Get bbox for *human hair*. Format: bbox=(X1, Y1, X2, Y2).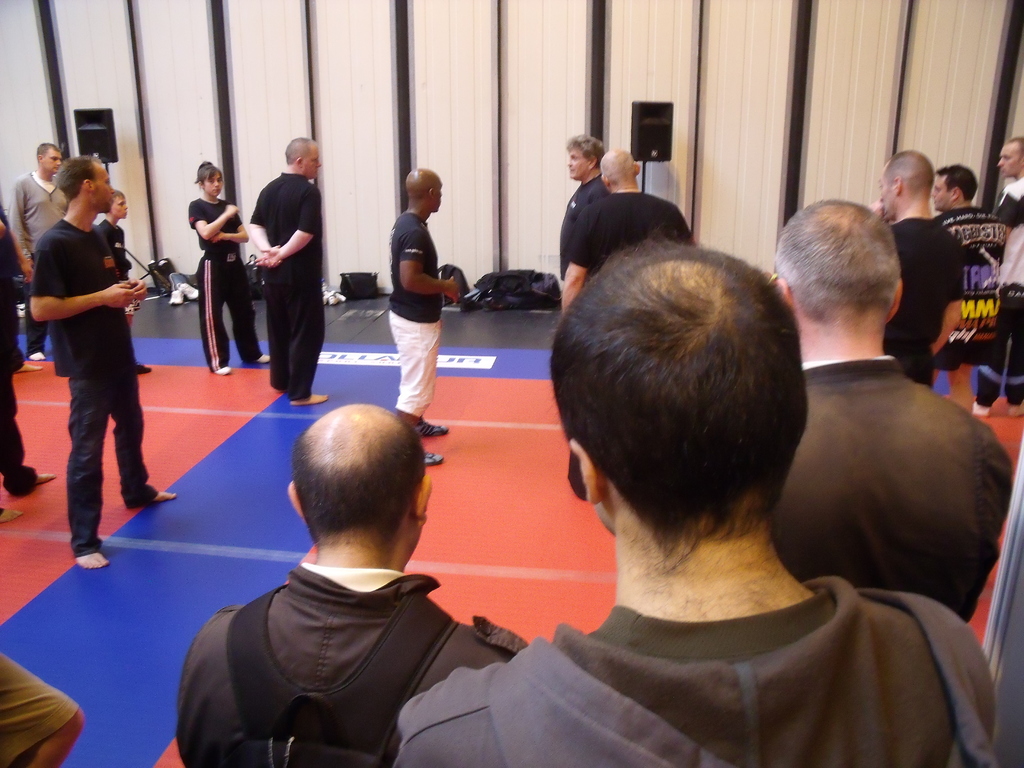
bbox=(773, 193, 906, 324).
